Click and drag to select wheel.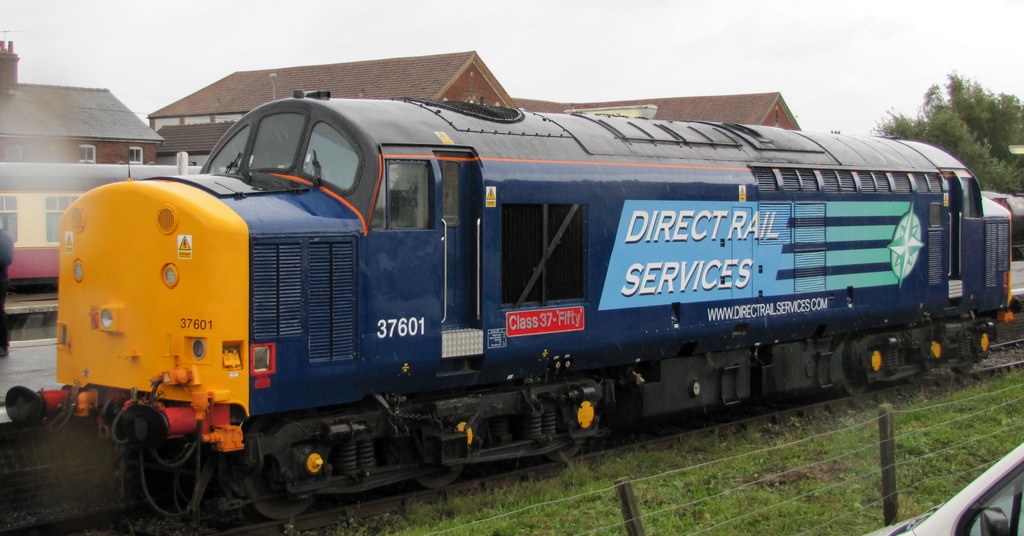
Selection: {"x1": 417, "y1": 463, "x2": 466, "y2": 489}.
